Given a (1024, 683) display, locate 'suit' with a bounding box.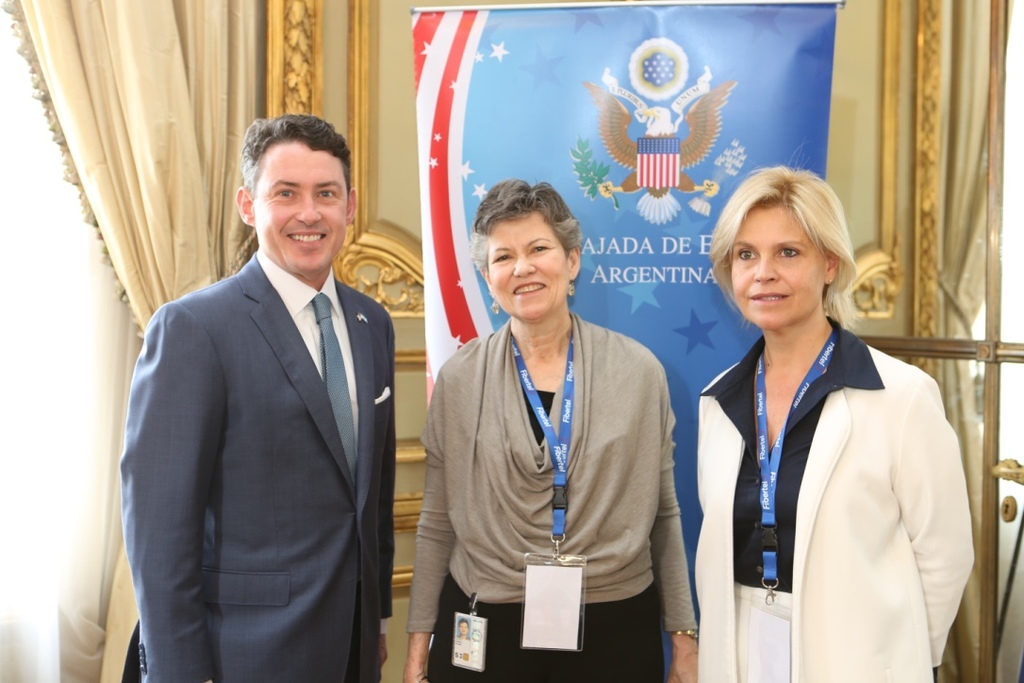
Located: <bbox>698, 319, 972, 682</bbox>.
